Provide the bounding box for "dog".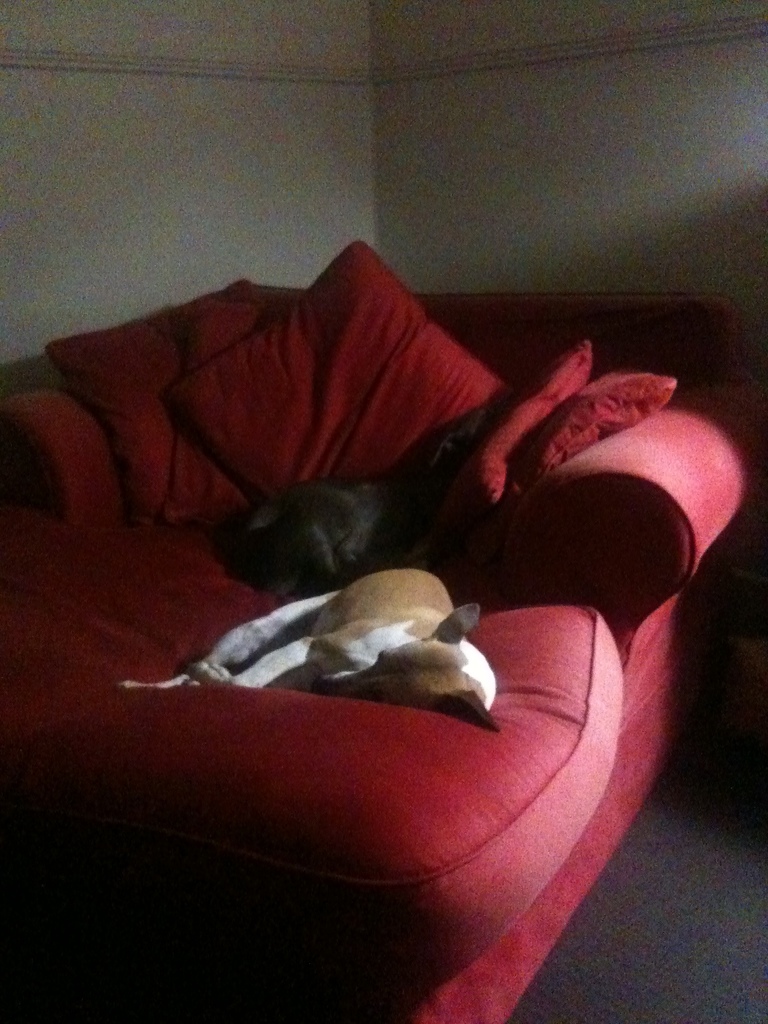
Rect(119, 569, 499, 732).
